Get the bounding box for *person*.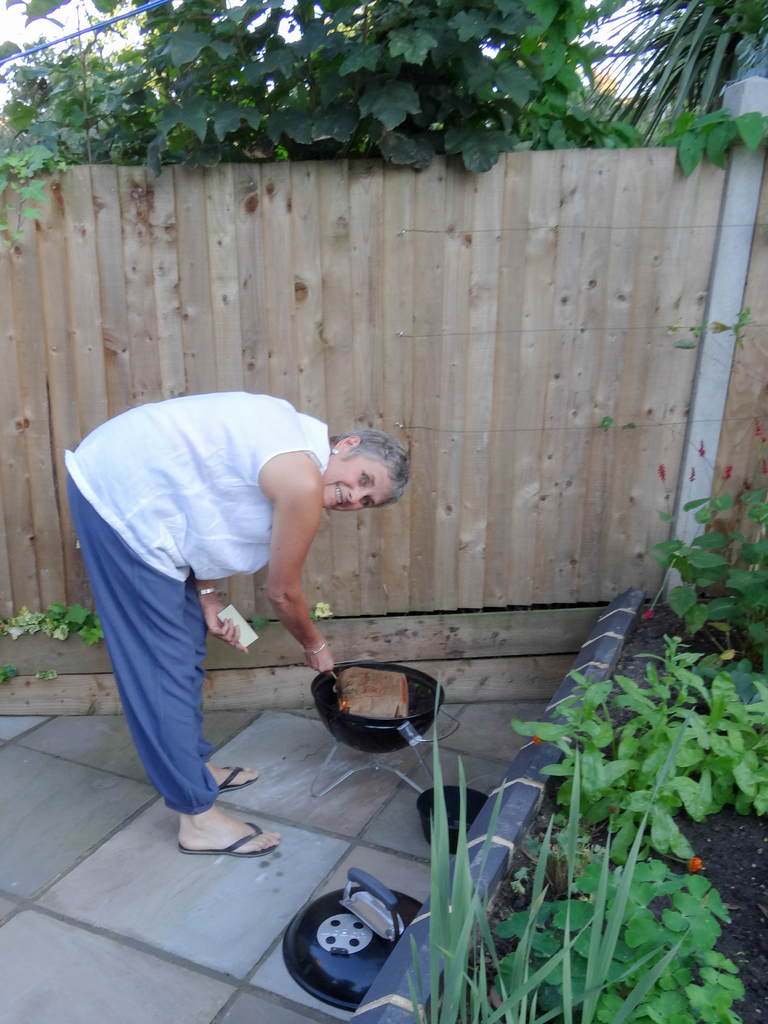
84/352/351/824.
